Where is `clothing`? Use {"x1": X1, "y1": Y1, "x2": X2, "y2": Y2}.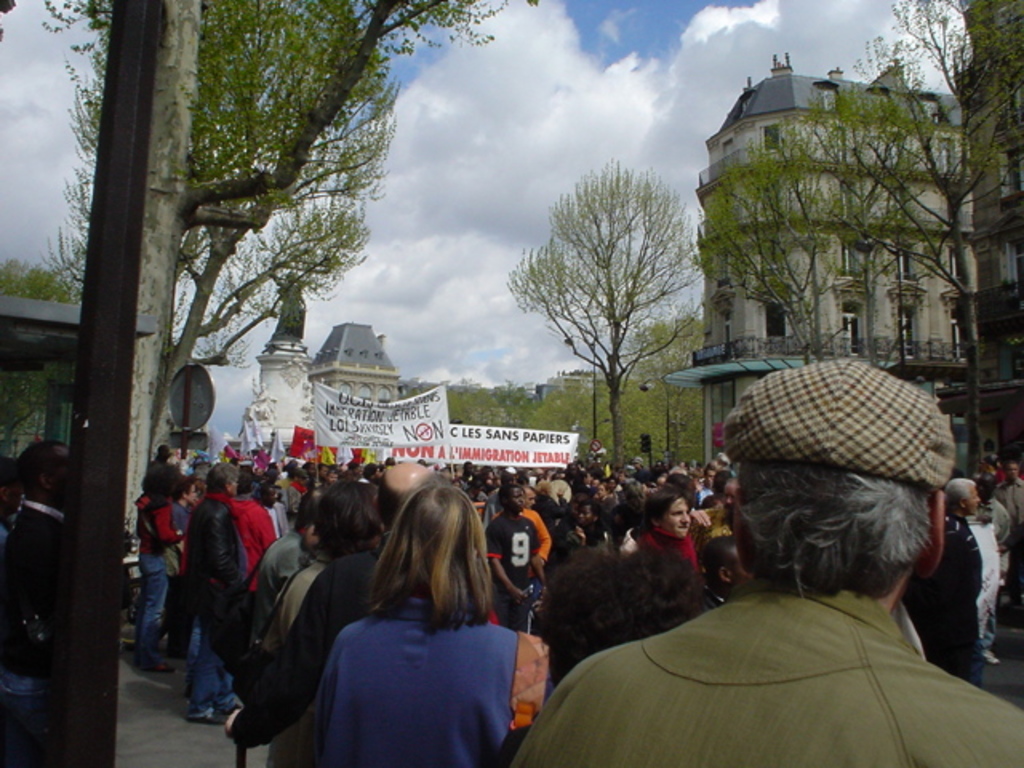
{"x1": 976, "y1": 502, "x2": 1008, "y2": 558}.
